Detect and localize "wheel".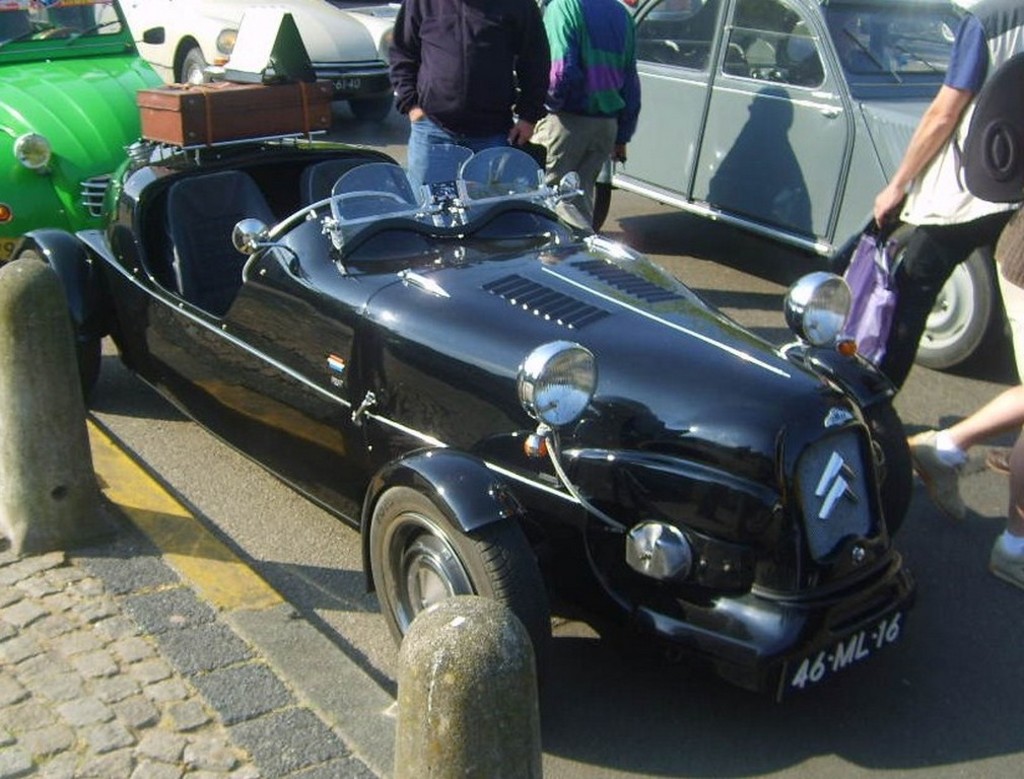
Localized at 17, 250, 104, 399.
